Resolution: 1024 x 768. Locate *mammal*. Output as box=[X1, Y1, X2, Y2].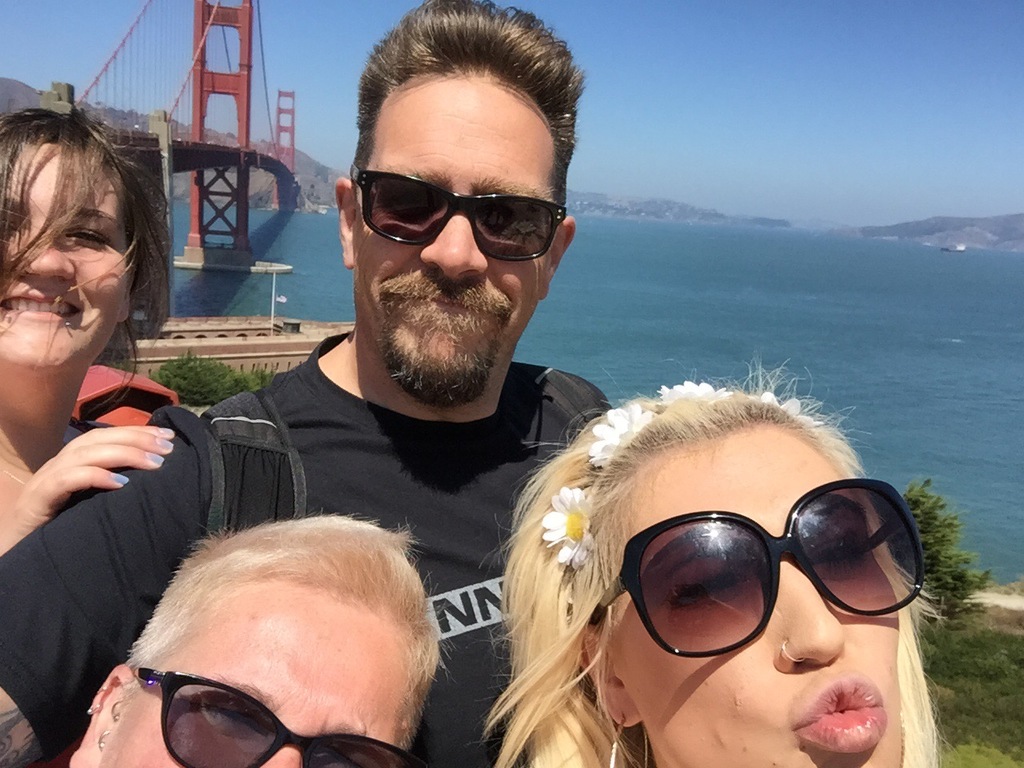
box=[95, 510, 432, 765].
